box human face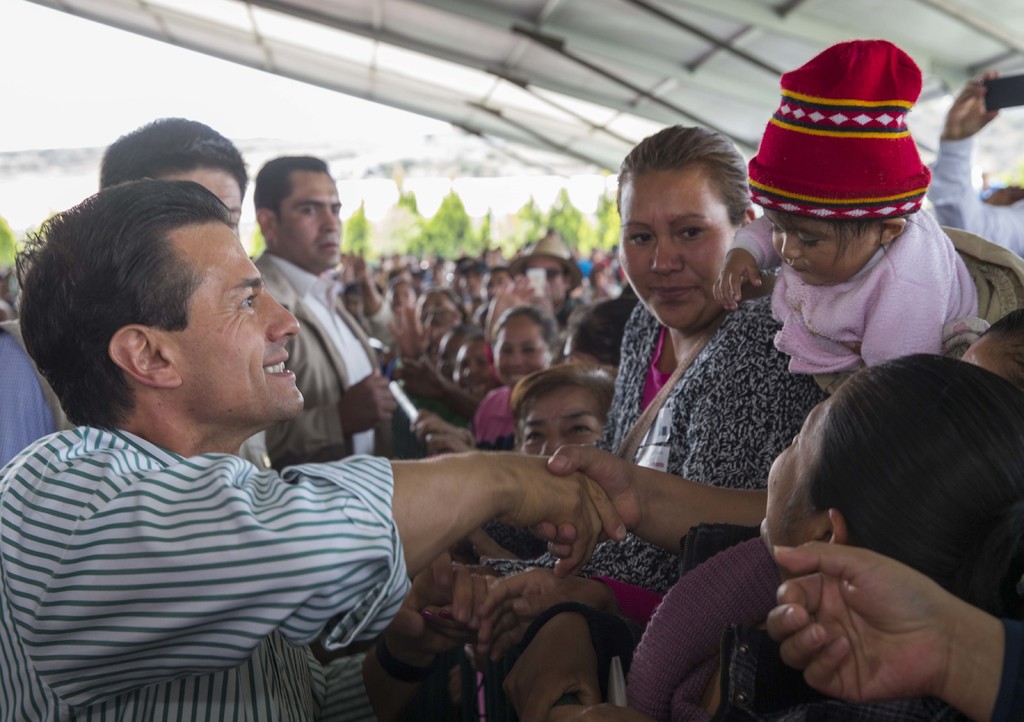
625:170:738:320
